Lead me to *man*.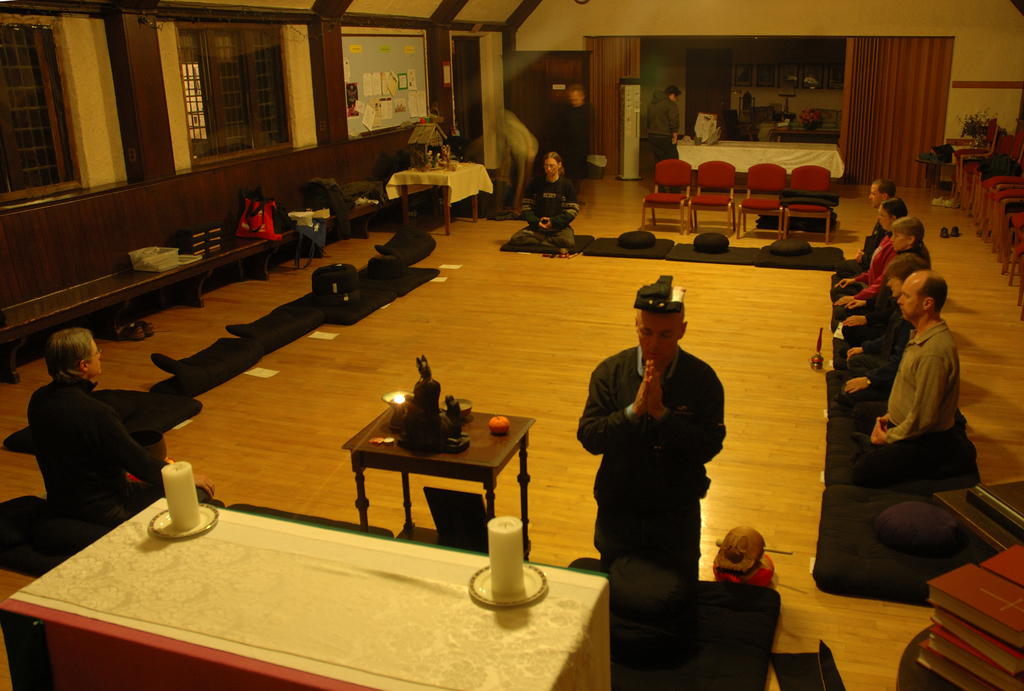
Lead to 515, 147, 582, 251.
